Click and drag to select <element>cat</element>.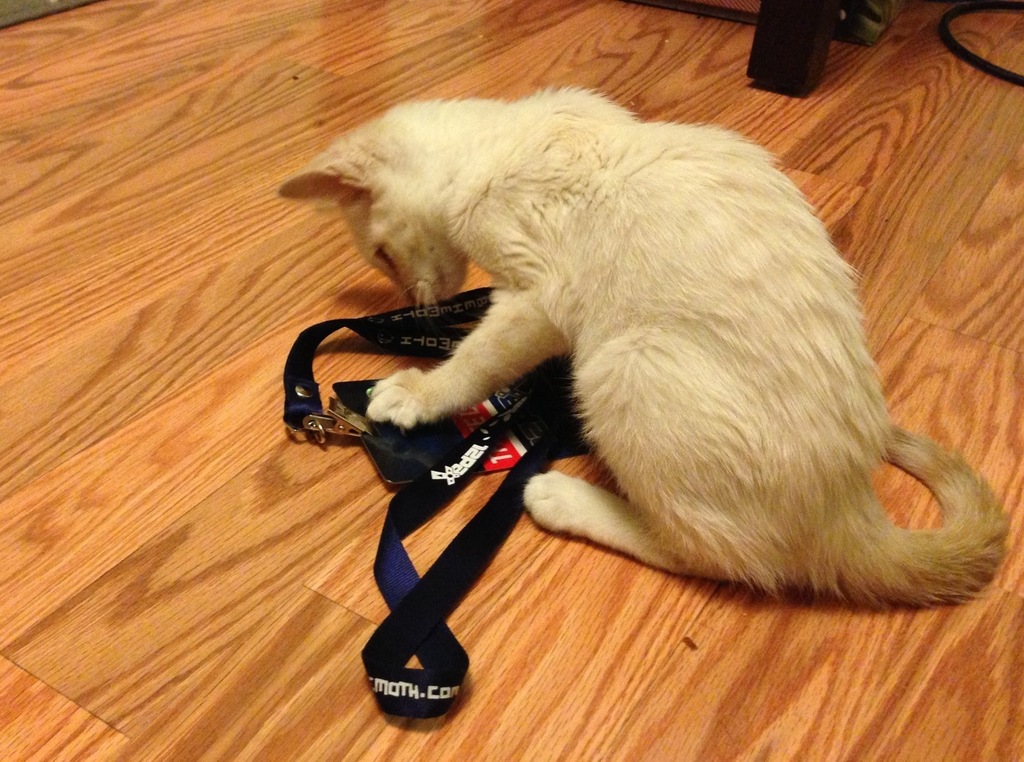
Selection: [left=275, top=83, right=1009, bottom=612].
